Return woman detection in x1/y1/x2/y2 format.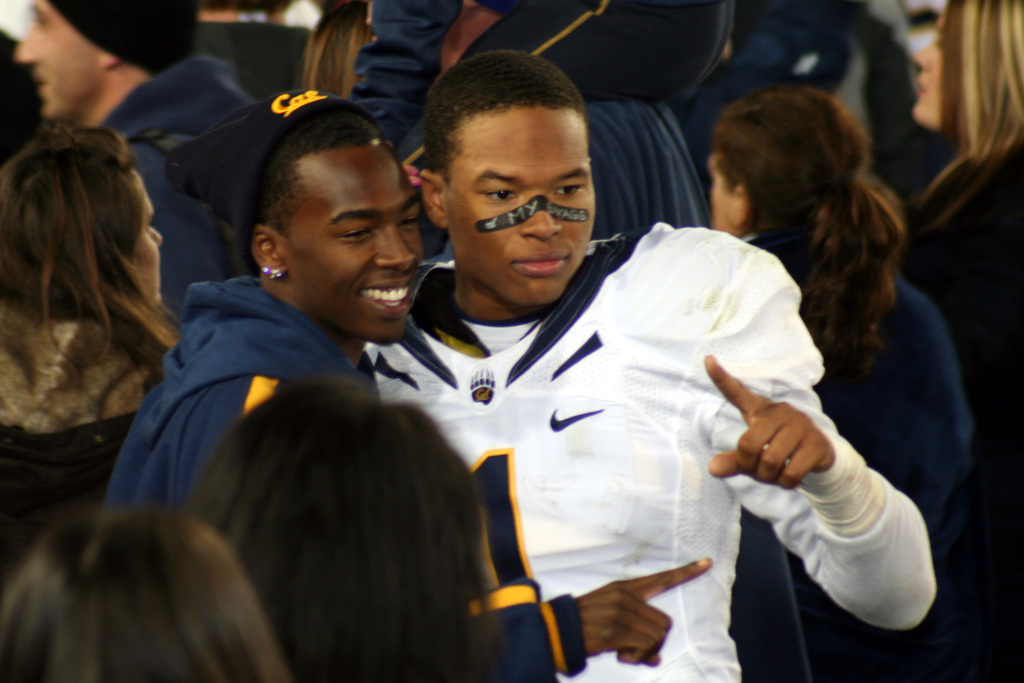
185/379/483/682.
